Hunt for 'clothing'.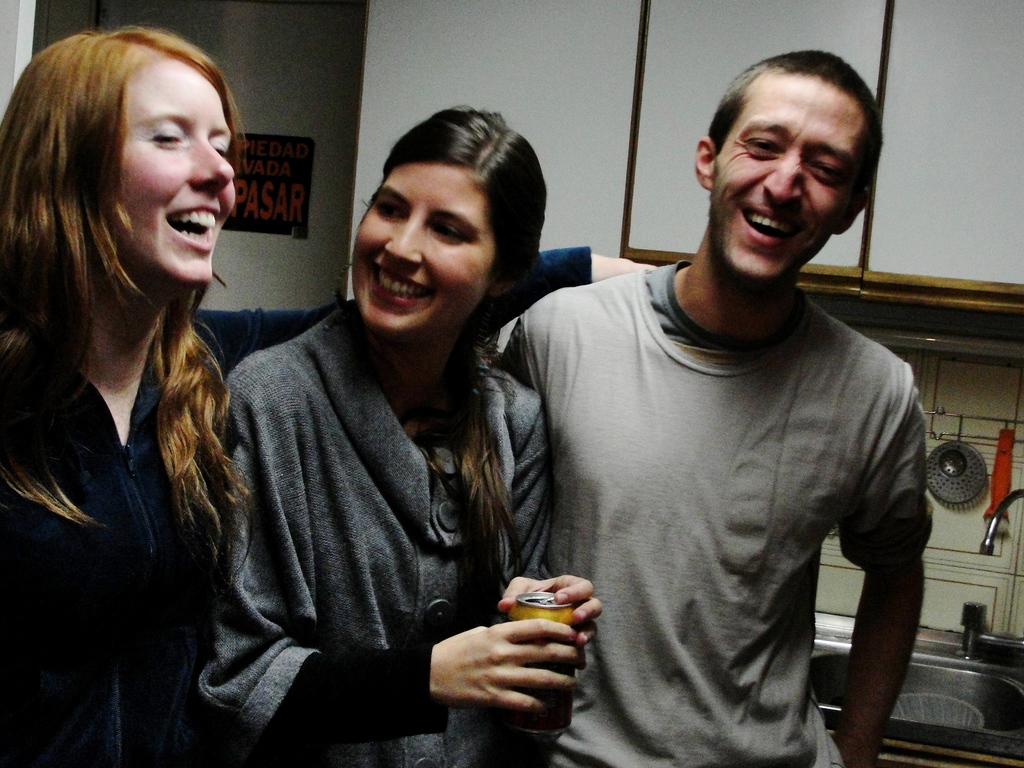
Hunted down at rect(0, 244, 597, 767).
